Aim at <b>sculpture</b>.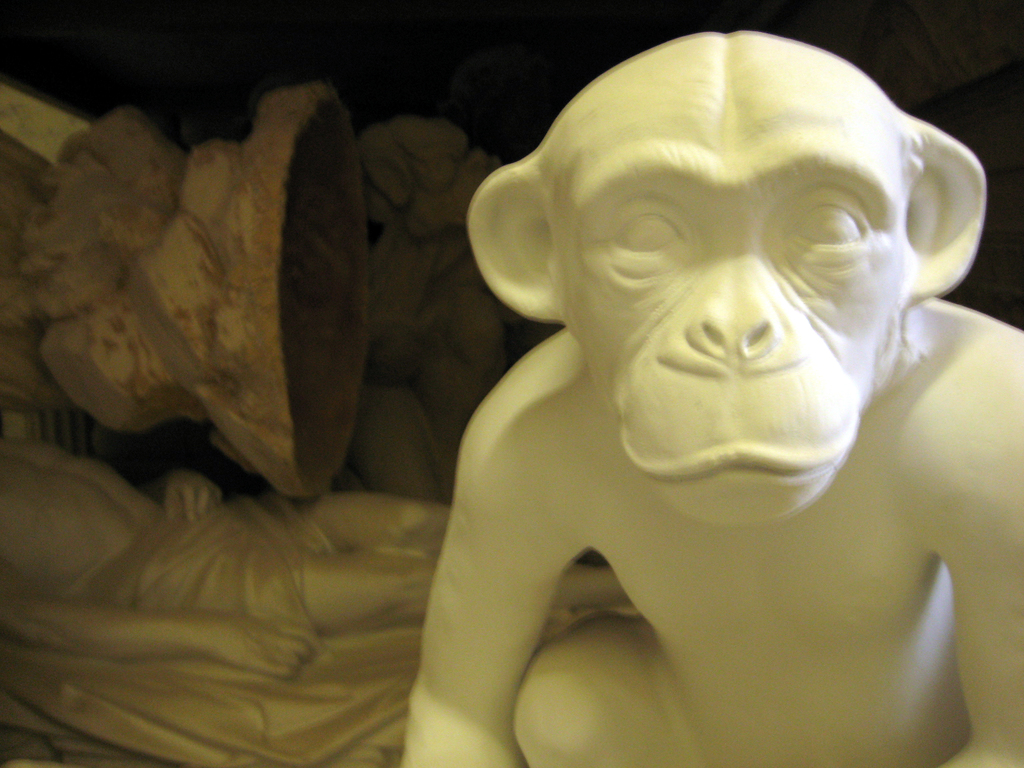
Aimed at BBox(332, 1, 1023, 733).
